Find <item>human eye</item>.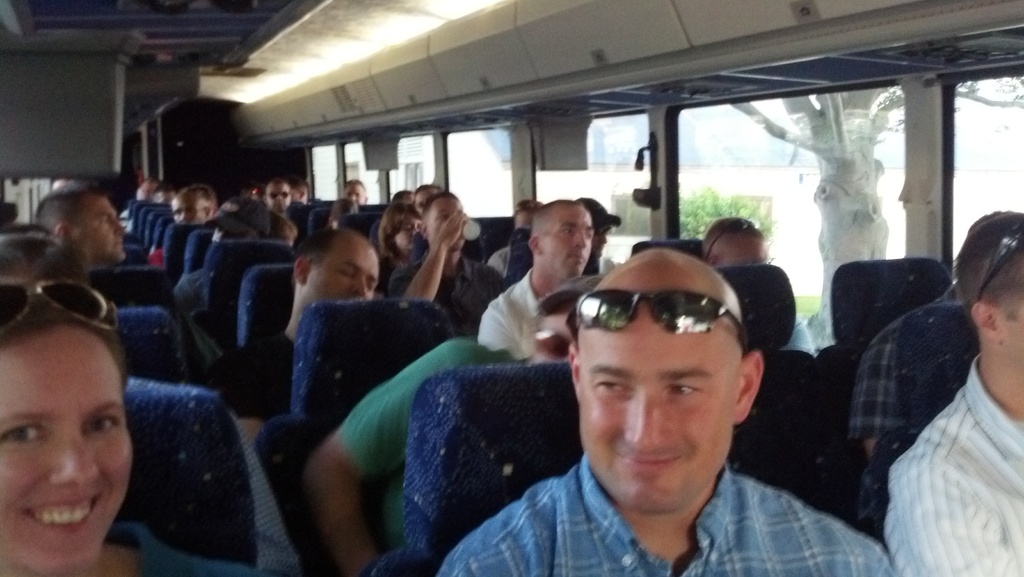
l=79, t=411, r=120, b=435.
